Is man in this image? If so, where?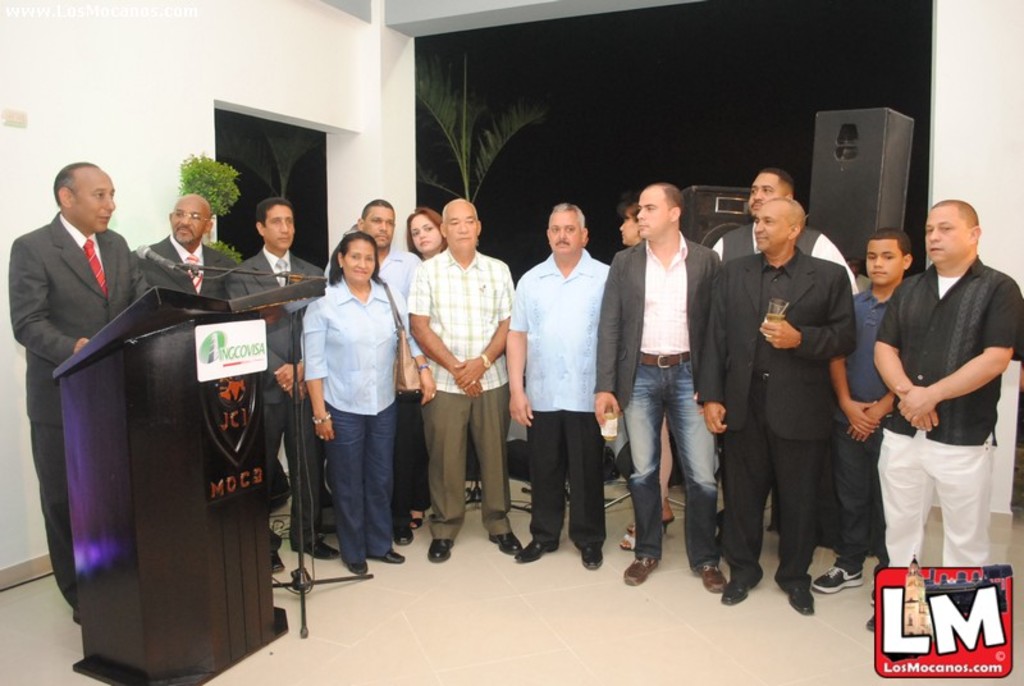
Yes, at box=[589, 177, 733, 595].
